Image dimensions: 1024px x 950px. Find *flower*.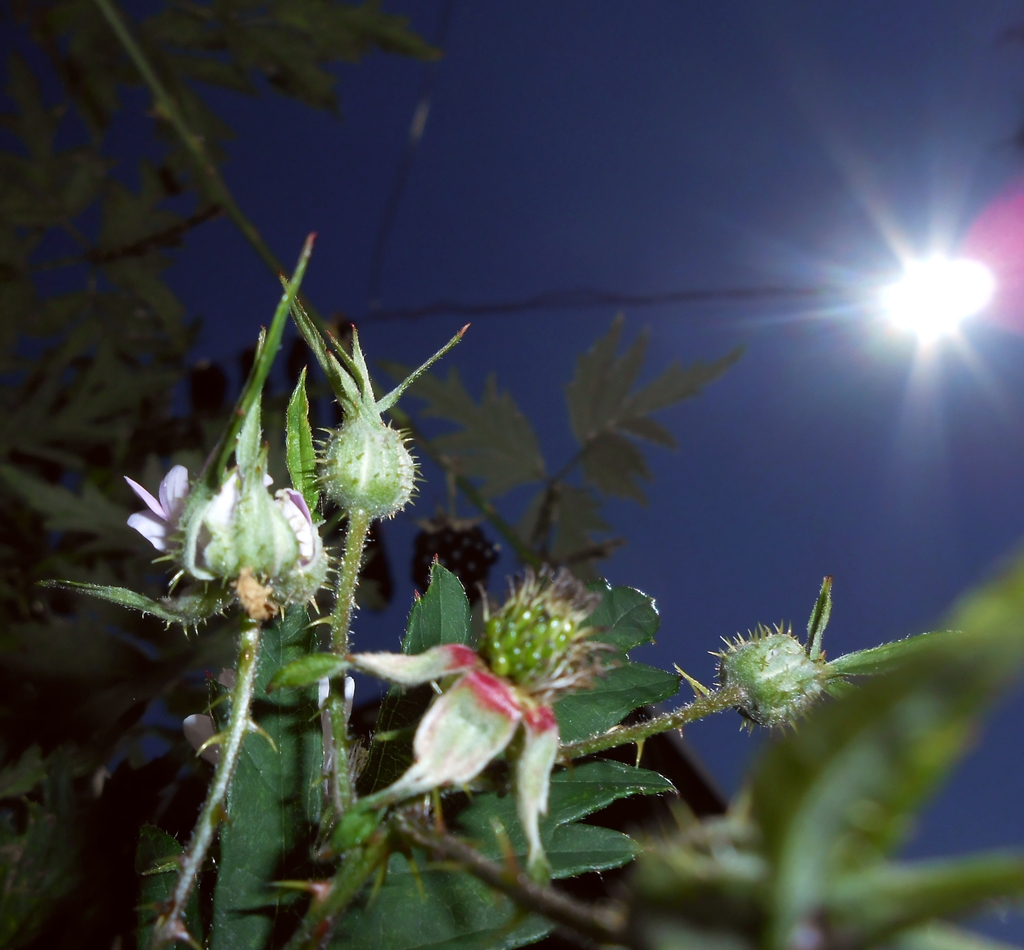
locate(270, 560, 620, 872).
